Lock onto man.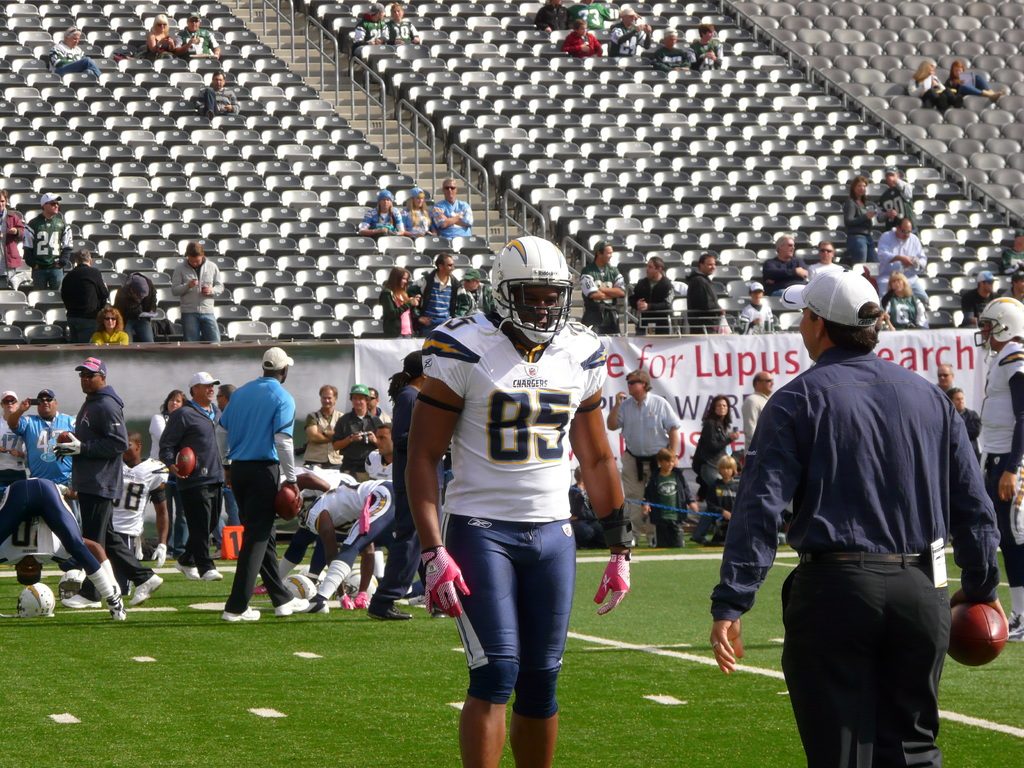
Locked: bbox=[687, 26, 727, 68].
